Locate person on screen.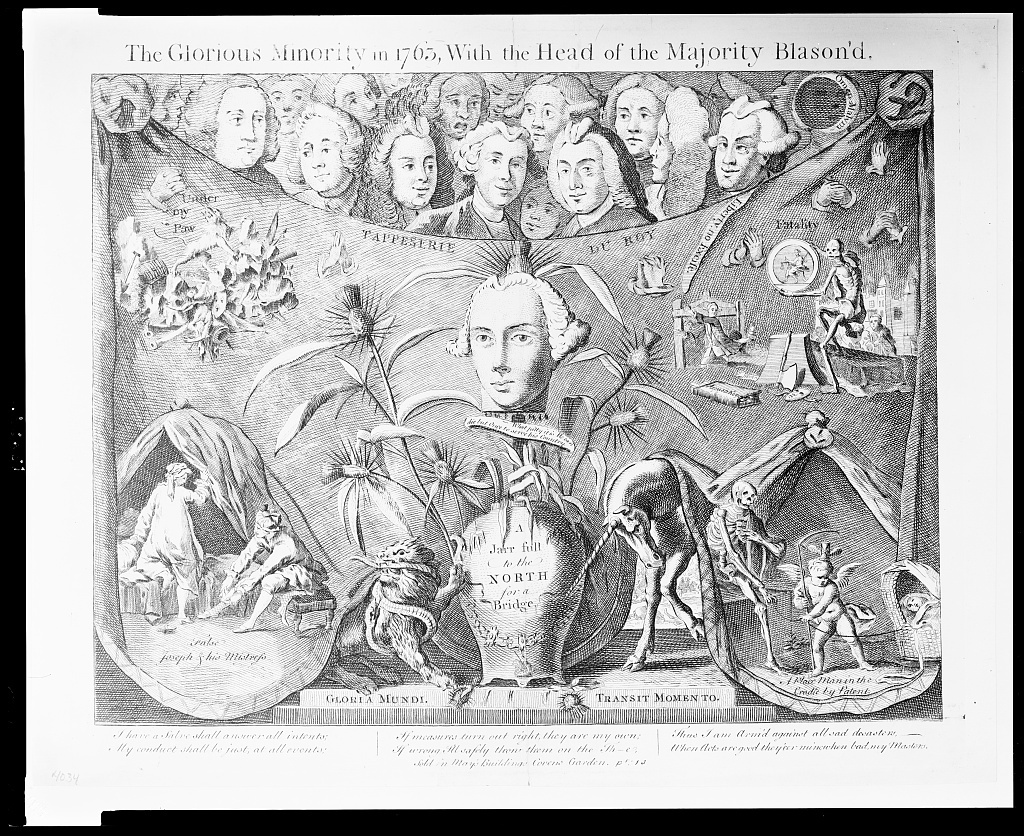
On screen at Rect(130, 463, 212, 622).
